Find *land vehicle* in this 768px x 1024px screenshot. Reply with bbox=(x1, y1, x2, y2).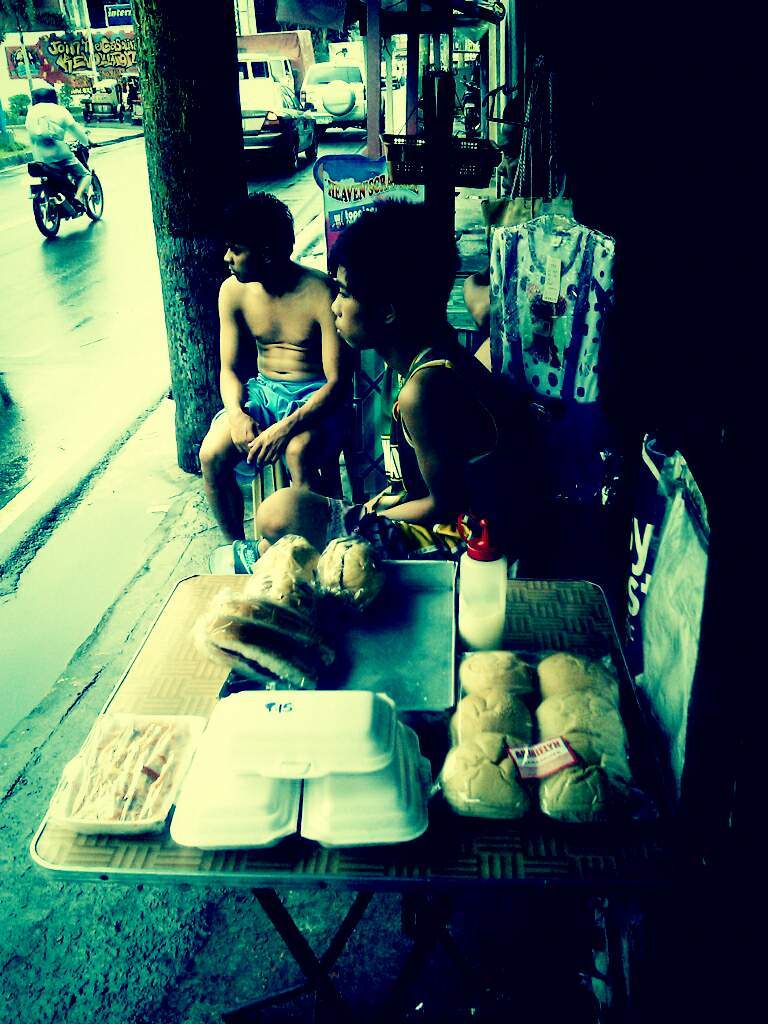
bbox=(237, 79, 320, 174).
